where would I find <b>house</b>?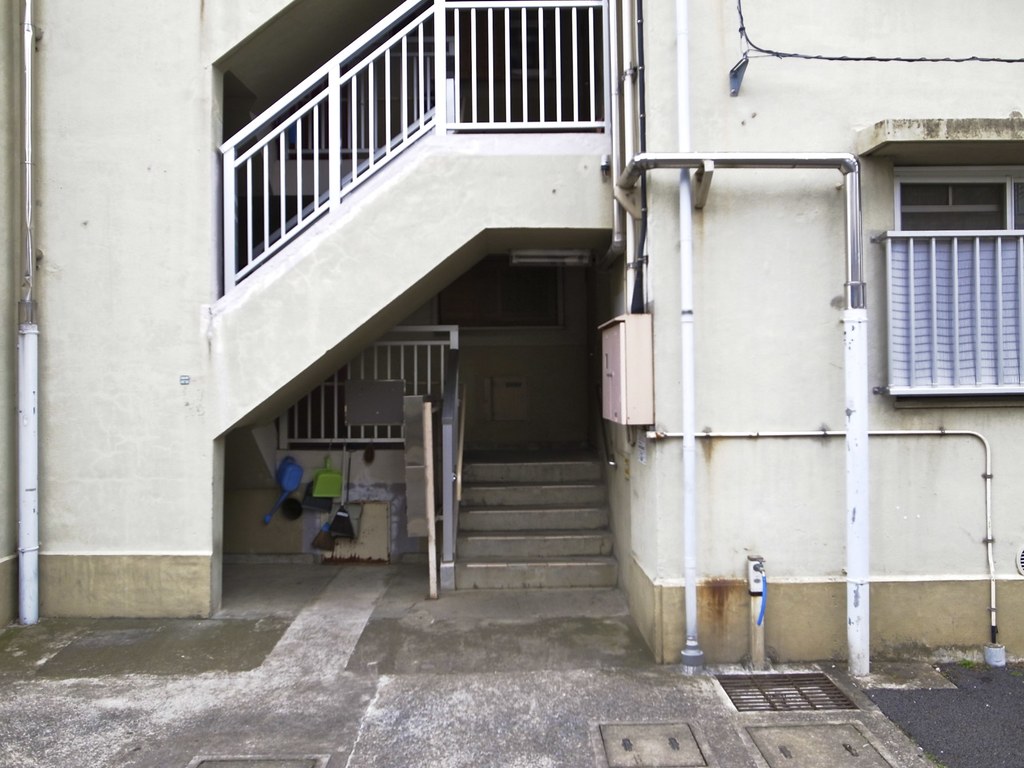
At [x1=0, y1=0, x2=1023, y2=668].
